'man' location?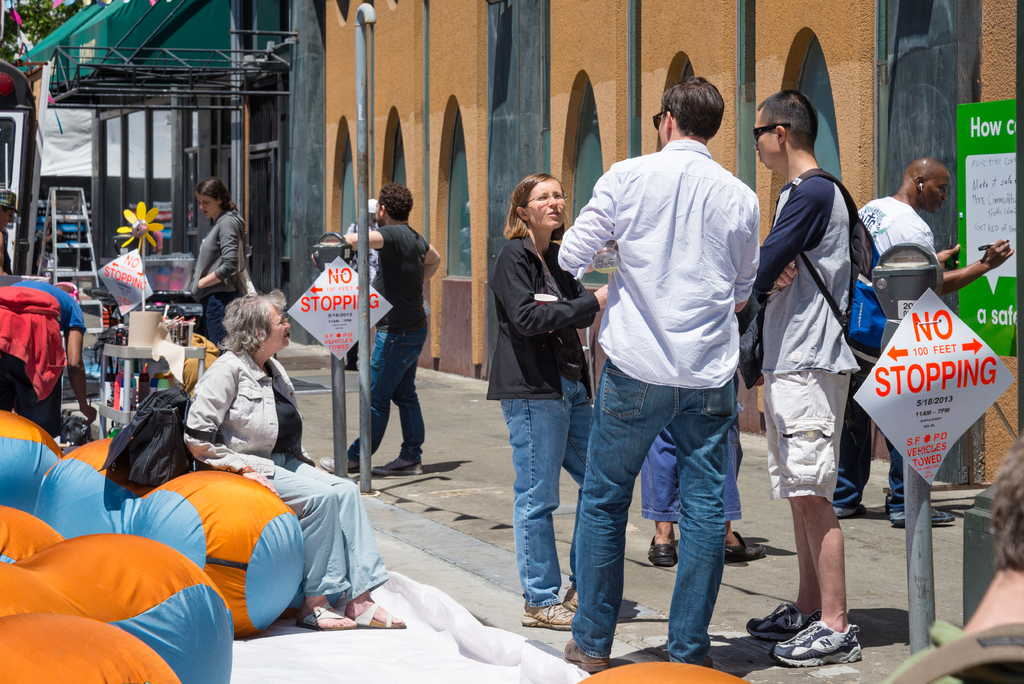
Rect(832, 153, 1020, 529)
